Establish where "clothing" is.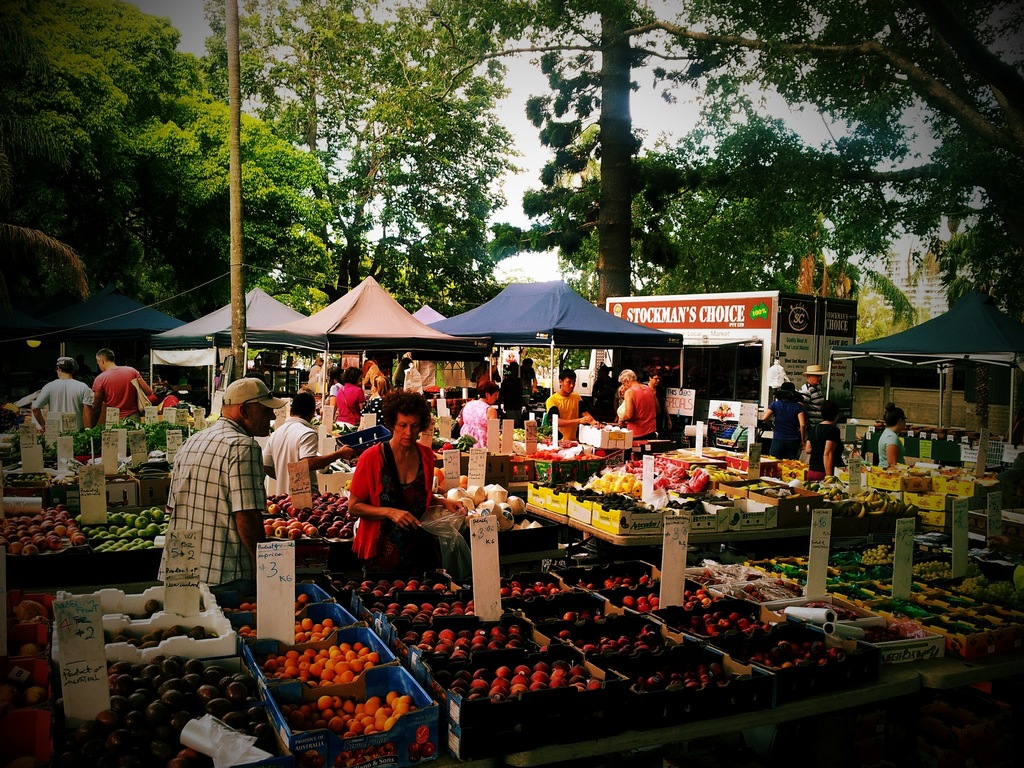
Established at [809,422,845,473].
